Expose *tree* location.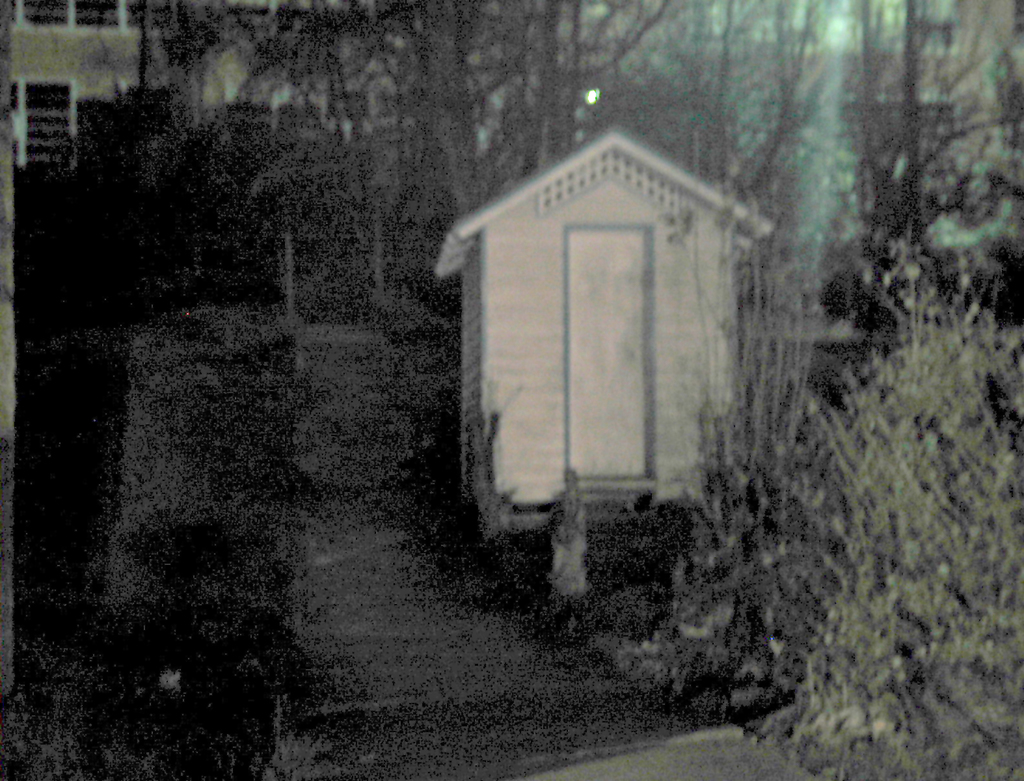
Exposed at left=705, top=10, right=812, bottom=253.
